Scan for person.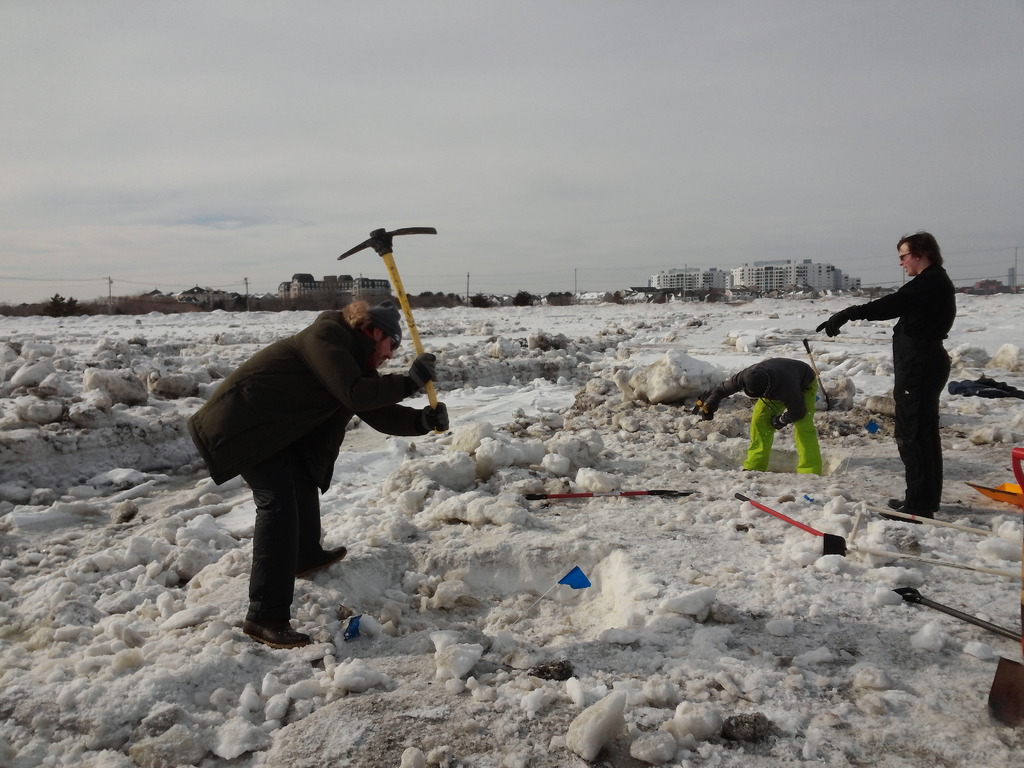
Scan result: 700:355:823:476.
